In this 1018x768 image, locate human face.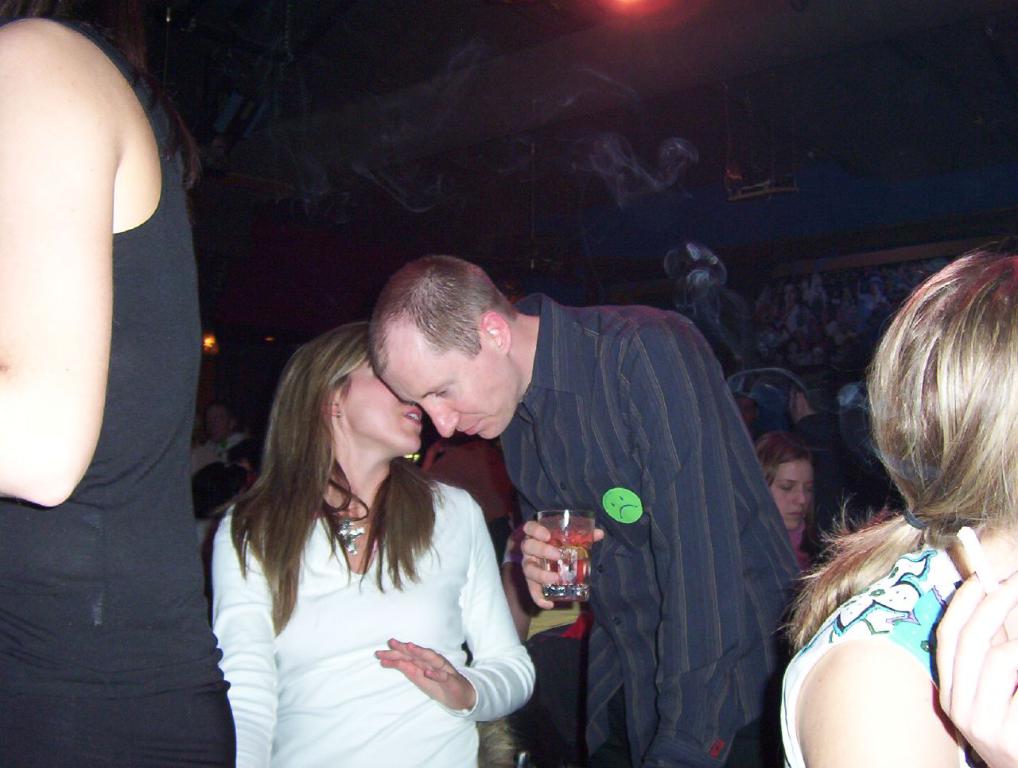
Bounding box: {"left": 768, "top": 460, "right": 815, "bottom": 531}.
